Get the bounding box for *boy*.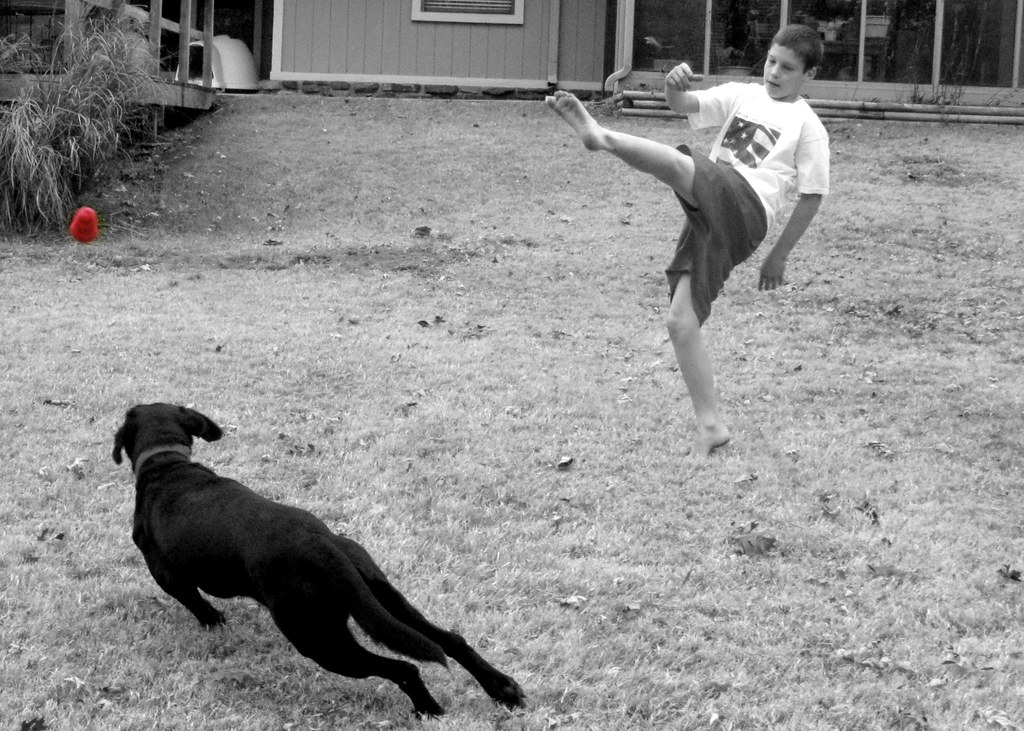
box=[543, 44, 829, 467].
